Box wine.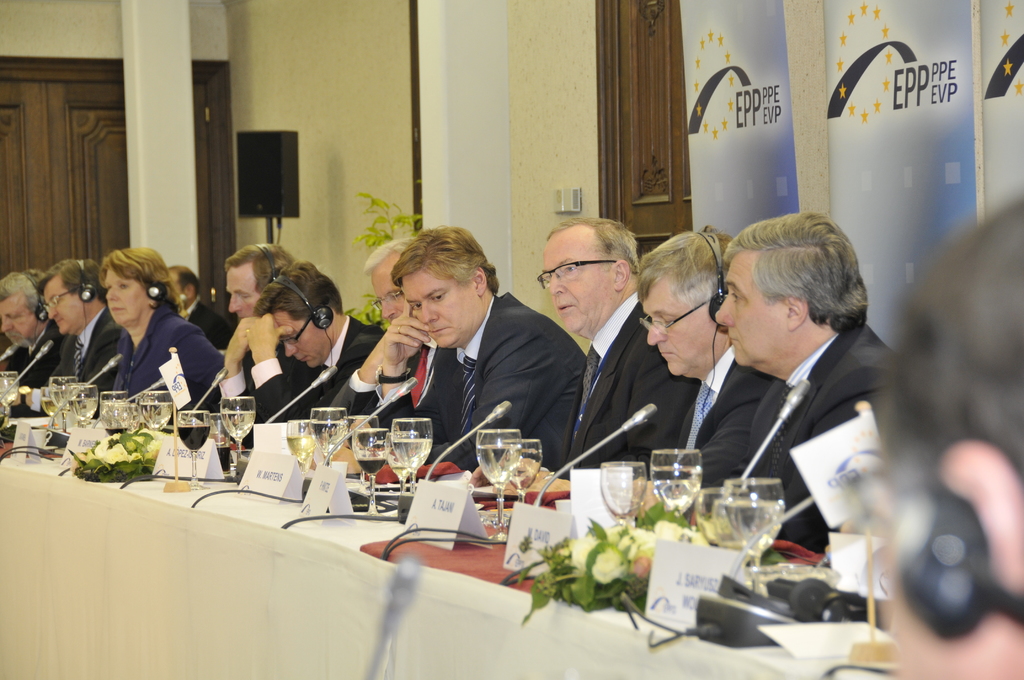
x1=106, y1=427, x2=126, y2=433.
